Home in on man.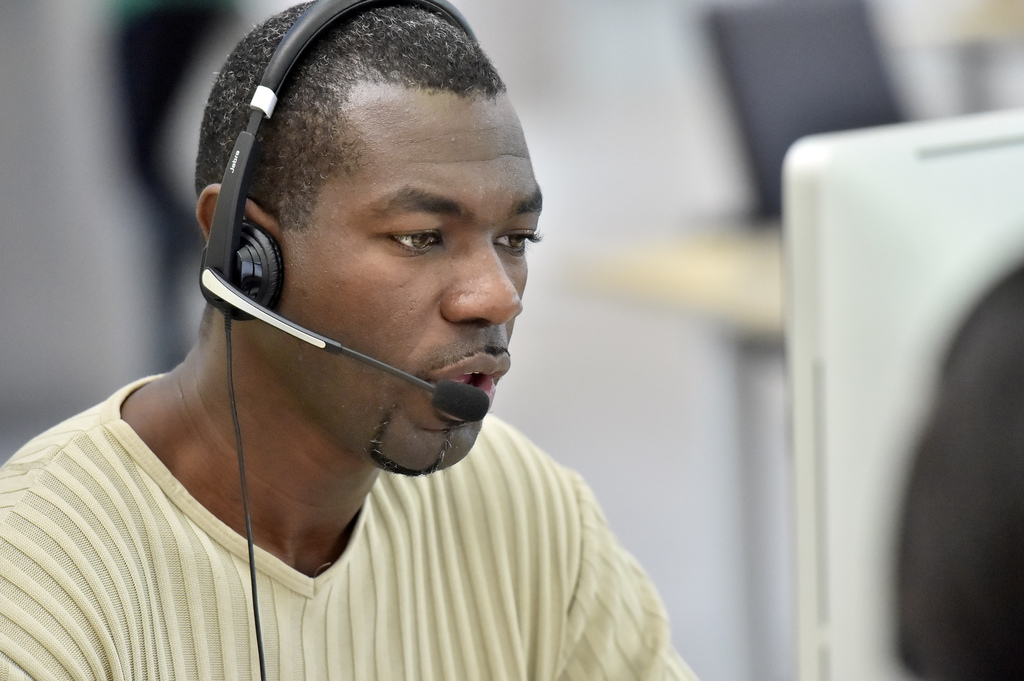
Homed in at [11, 9, 745, 678].
